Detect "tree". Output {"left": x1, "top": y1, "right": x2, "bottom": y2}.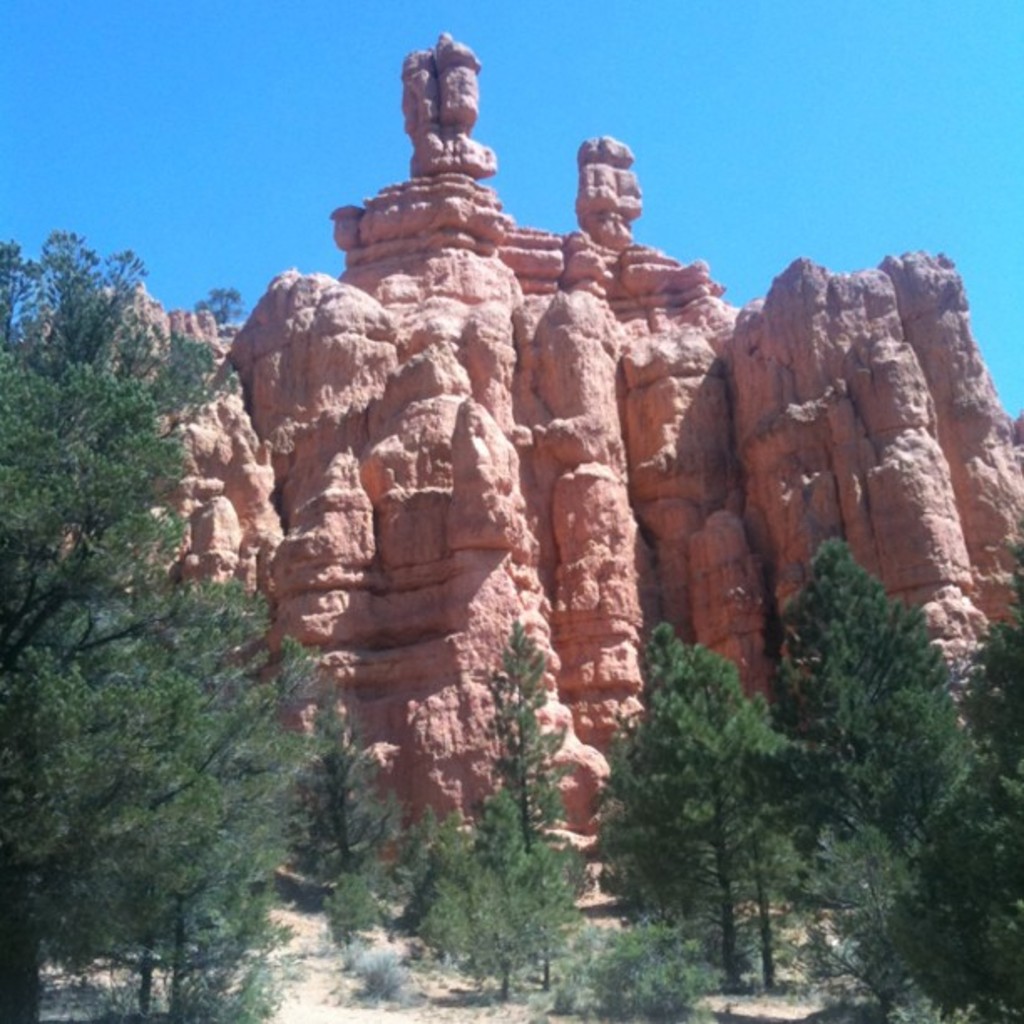
{"left": 286, "top": 693, "right": 403, "bottom": 893}.
